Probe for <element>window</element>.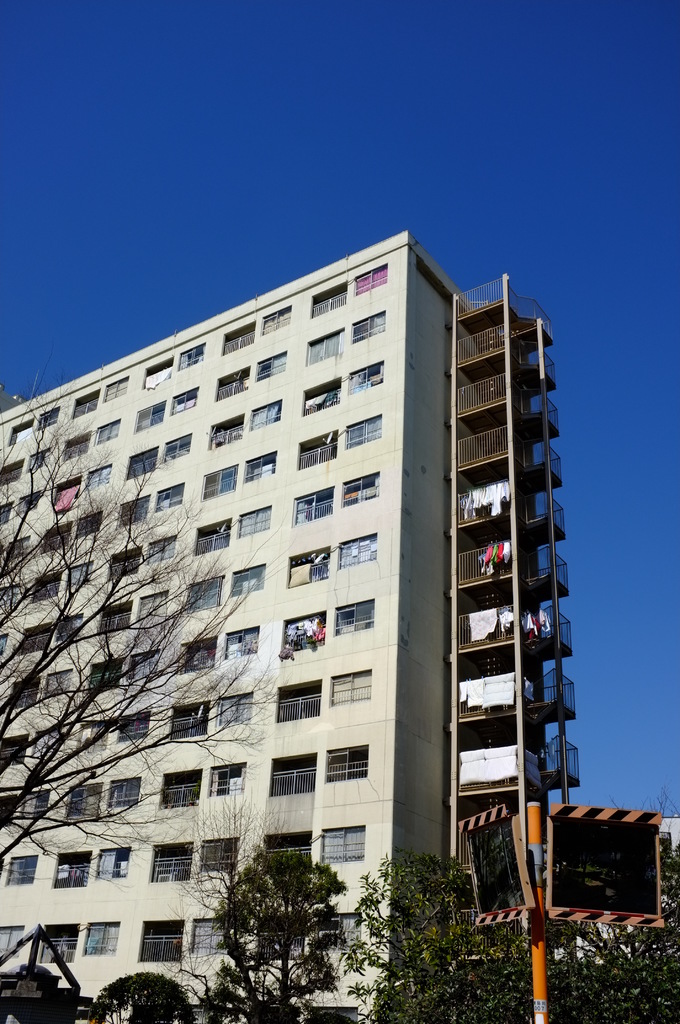
Probe result: Rect(91, 659, 119, 695).
